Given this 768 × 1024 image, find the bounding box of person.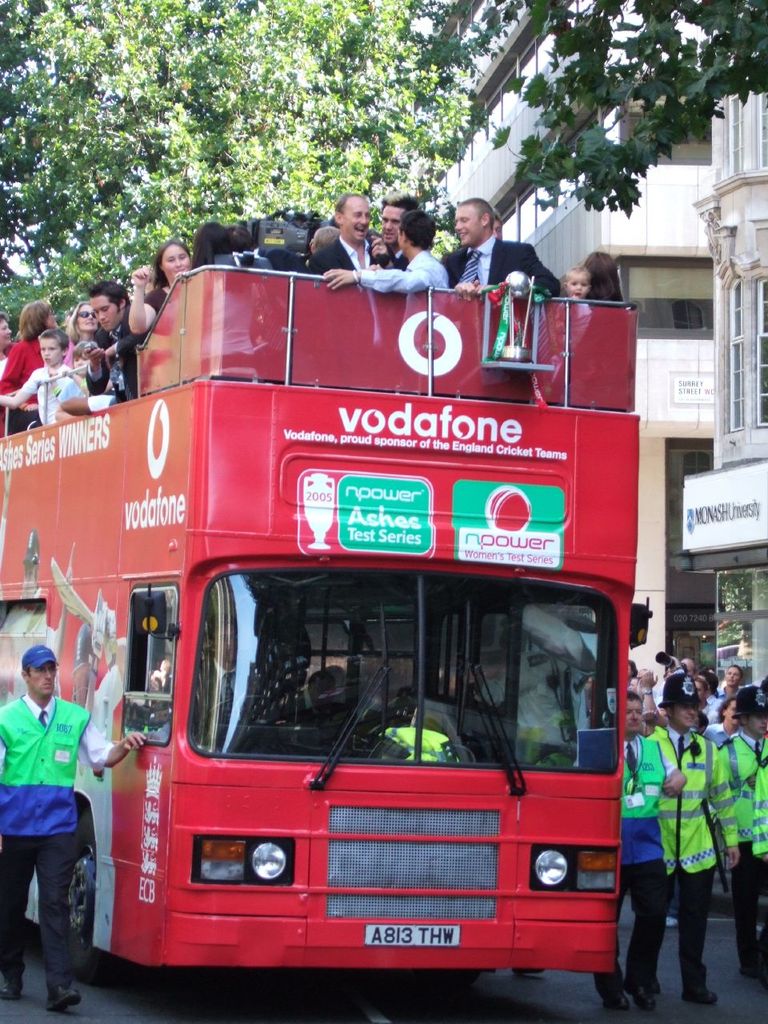
bbox(0, 299, 51, 426).
